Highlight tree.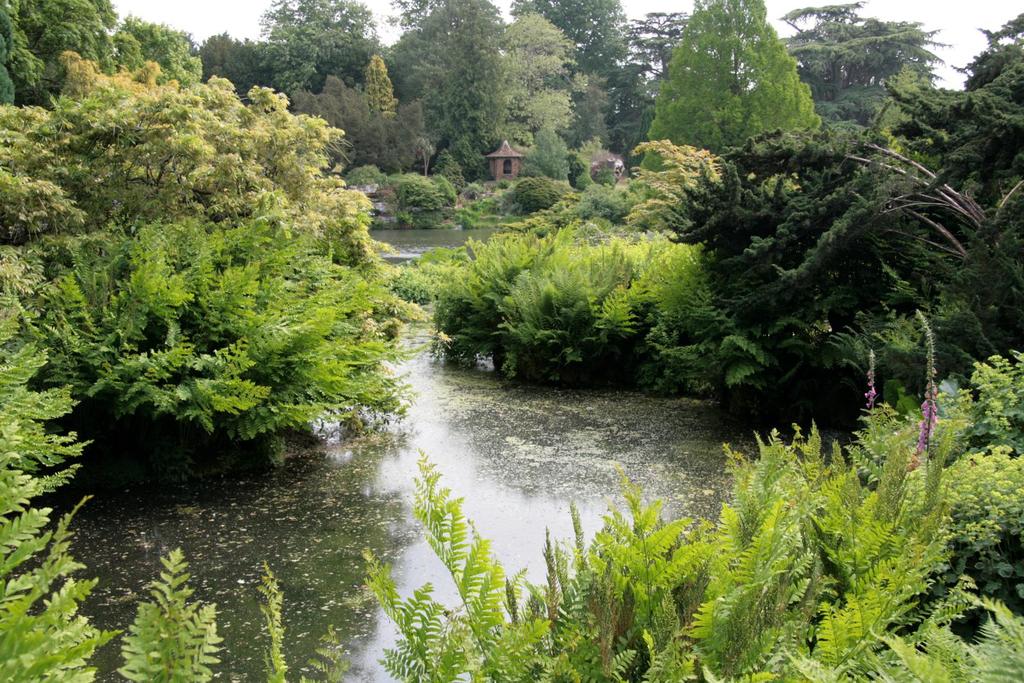
Highlighted region: x1=374 y1=65 x2=388 y2=110.
